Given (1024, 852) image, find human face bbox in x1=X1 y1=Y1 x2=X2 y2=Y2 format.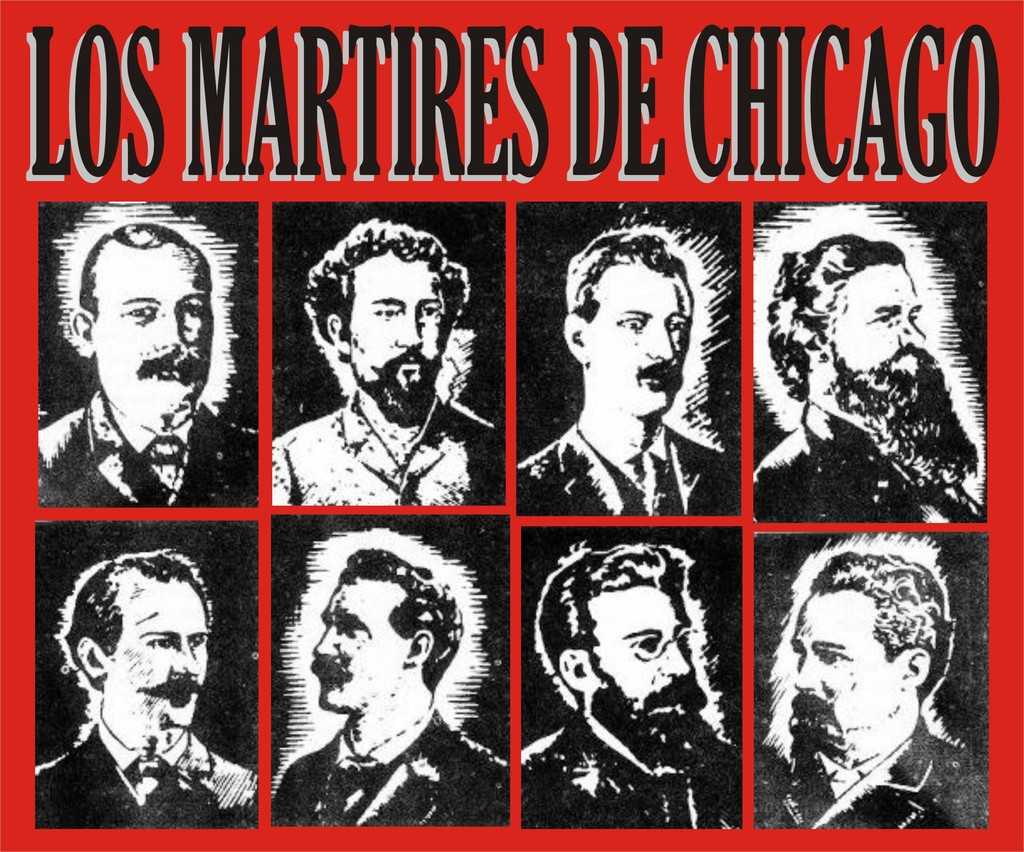
x1=588 y1=582 x2=706 y2=741.
